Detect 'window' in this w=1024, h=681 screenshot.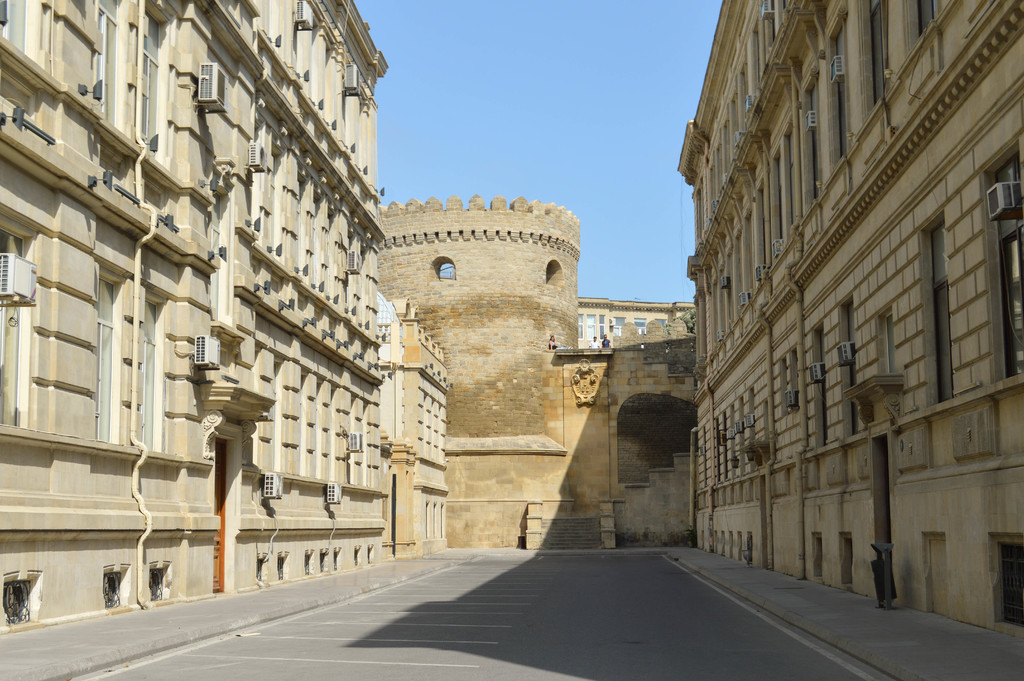
Detection: [716, 414, 721, 480].
